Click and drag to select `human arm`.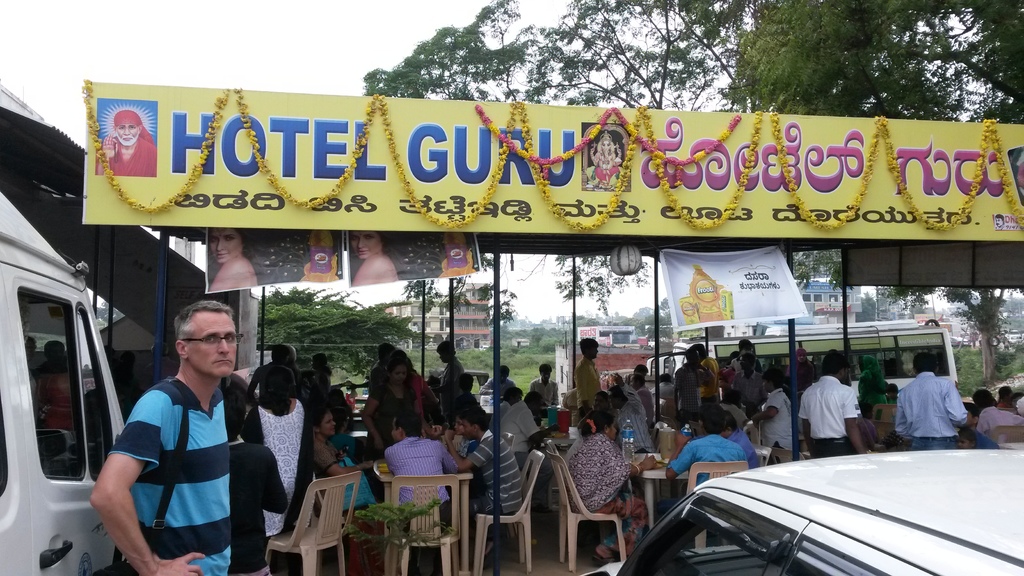
Selection: {"left": 892, "top": 392, "right": 911, "bottom": 440}.
